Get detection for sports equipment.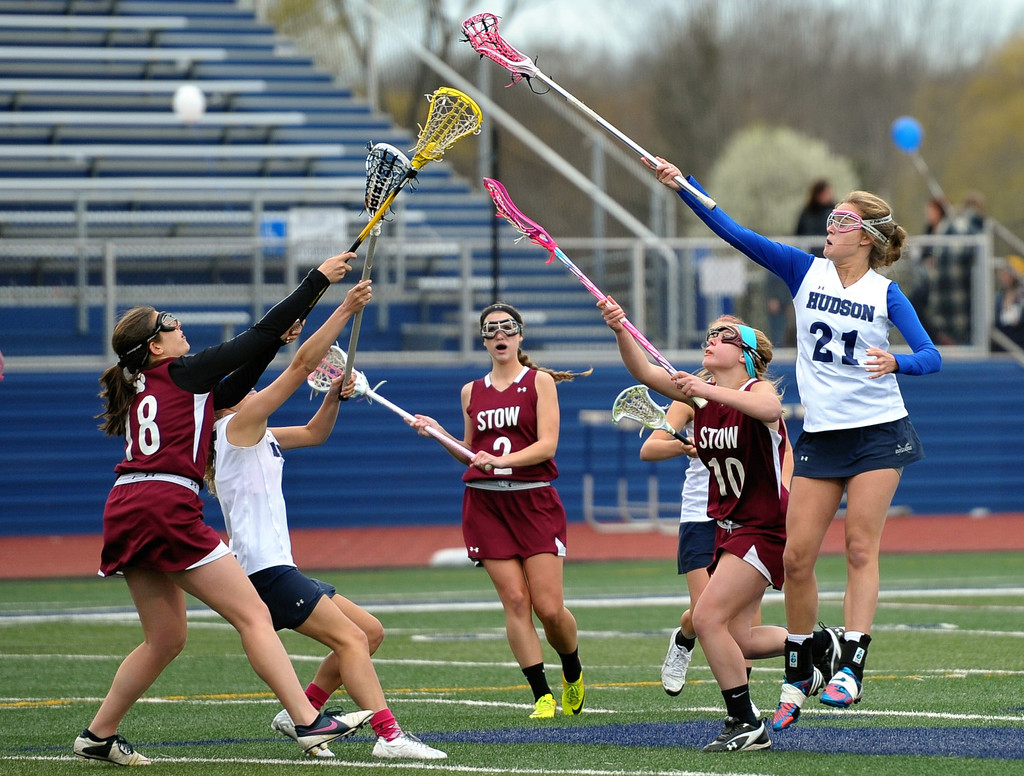
Detection: 612, 377, 700, 458.
